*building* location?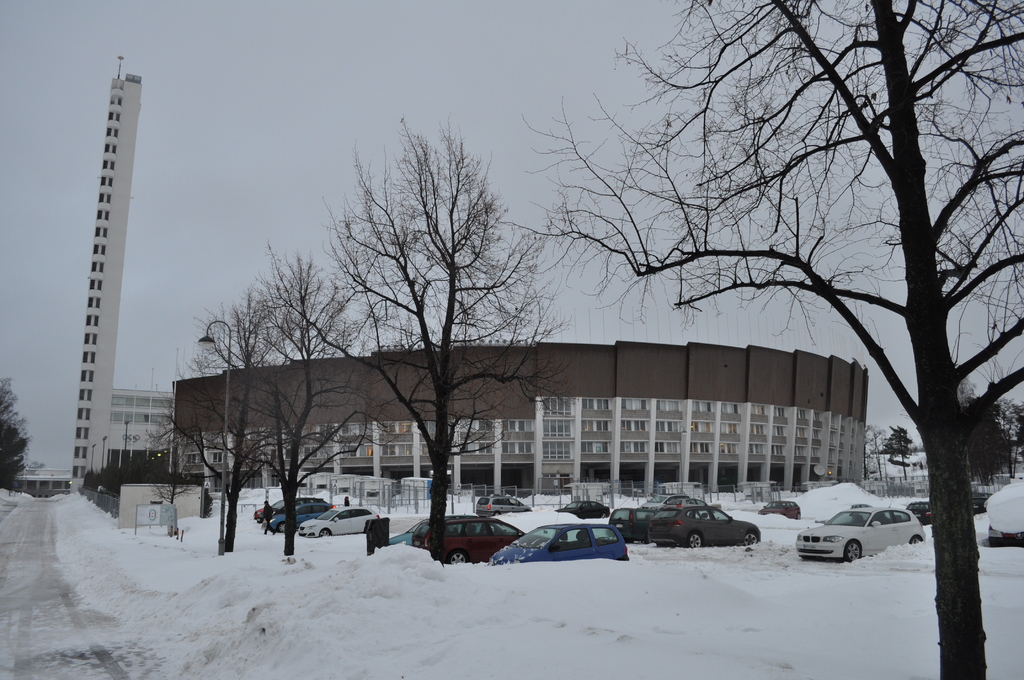
[68,58,870,505]
